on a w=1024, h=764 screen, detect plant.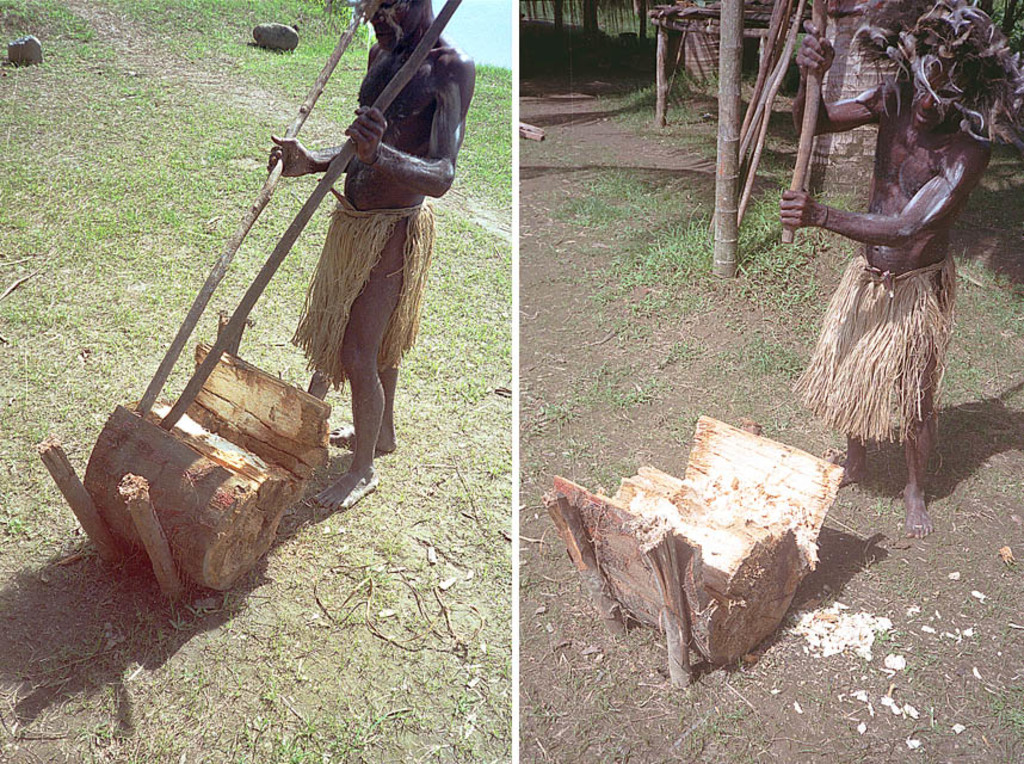
(x1=566, y1=663, x2=592, y2=689).
